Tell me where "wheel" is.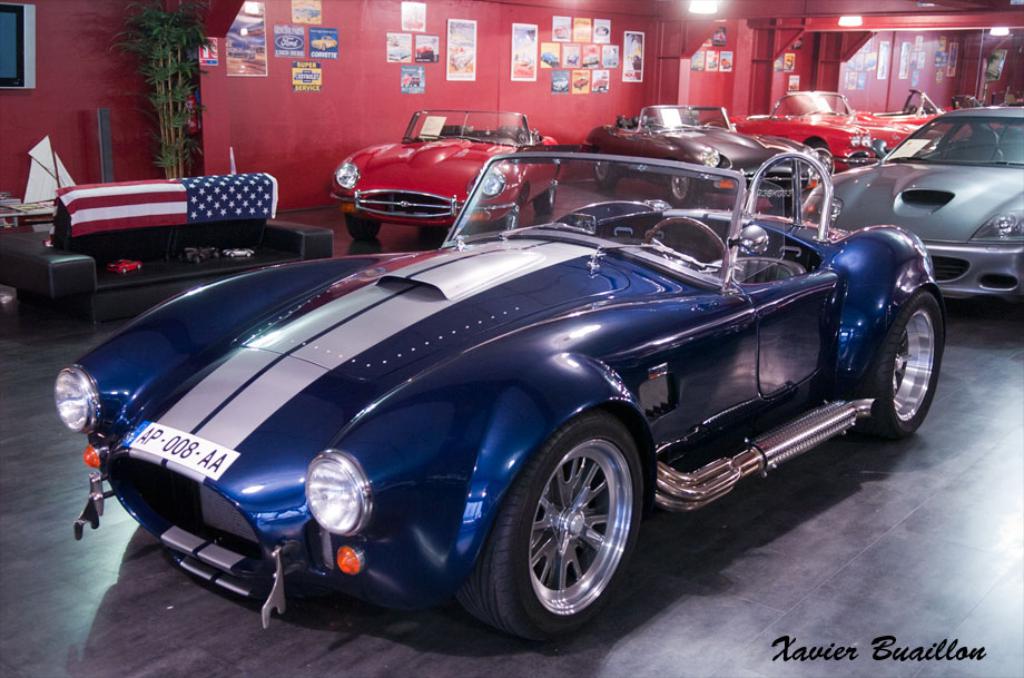
"wheel" is at locate(667, 170, 702, 212).
